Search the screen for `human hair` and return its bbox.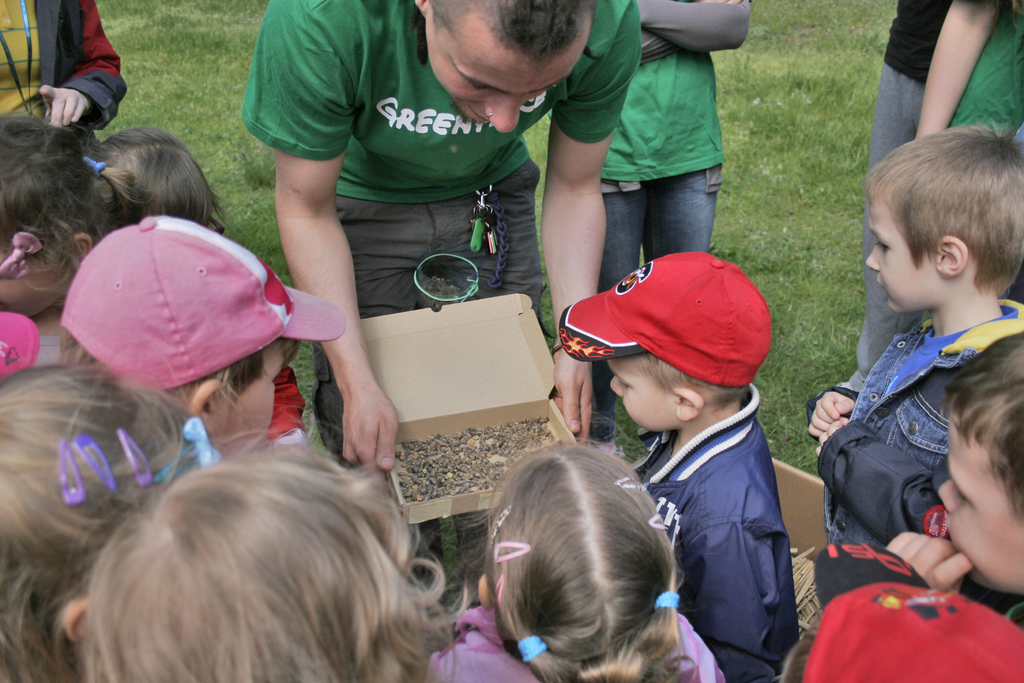
Found: [x1=104, y1=131, x2=217, y2=229].
